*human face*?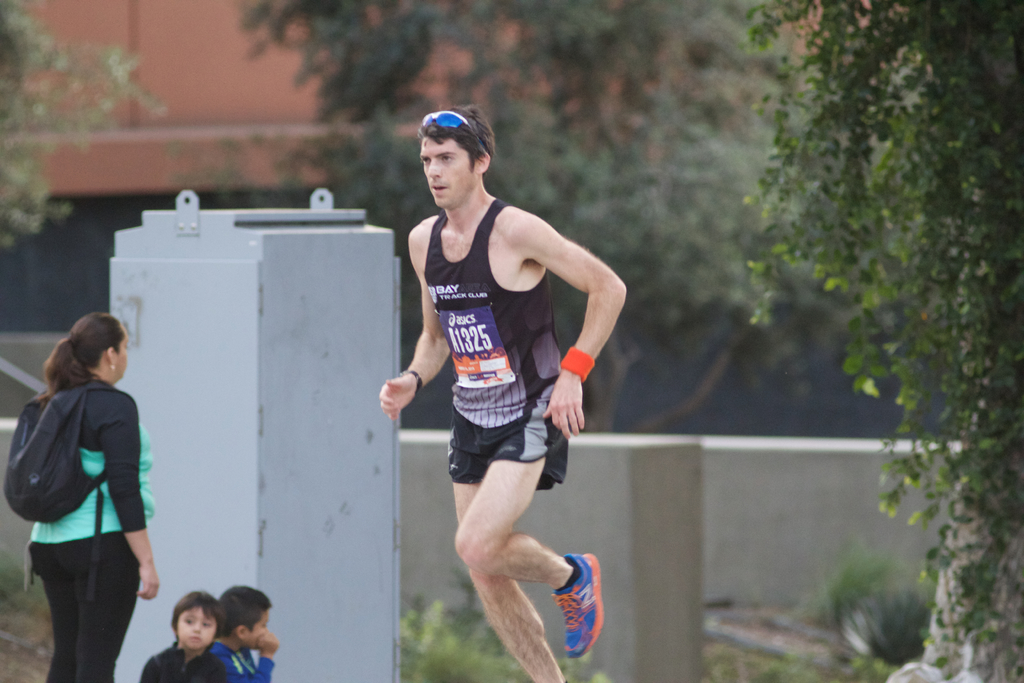
l=178, t=604, r=214, b=650
